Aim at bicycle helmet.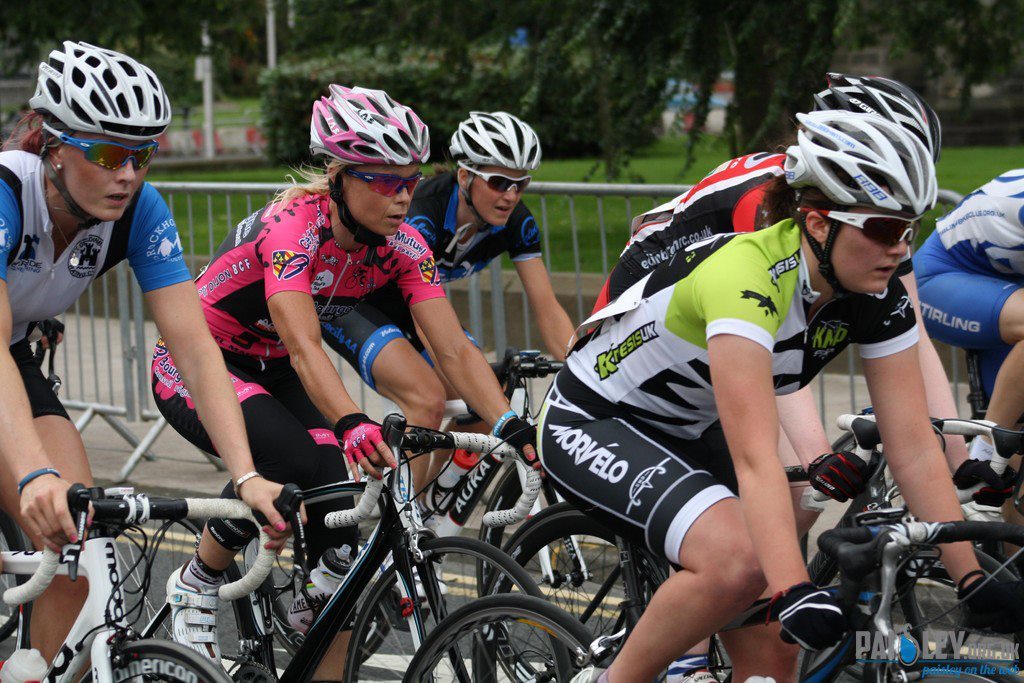
Aimed at 448, 110, 540, 169.
